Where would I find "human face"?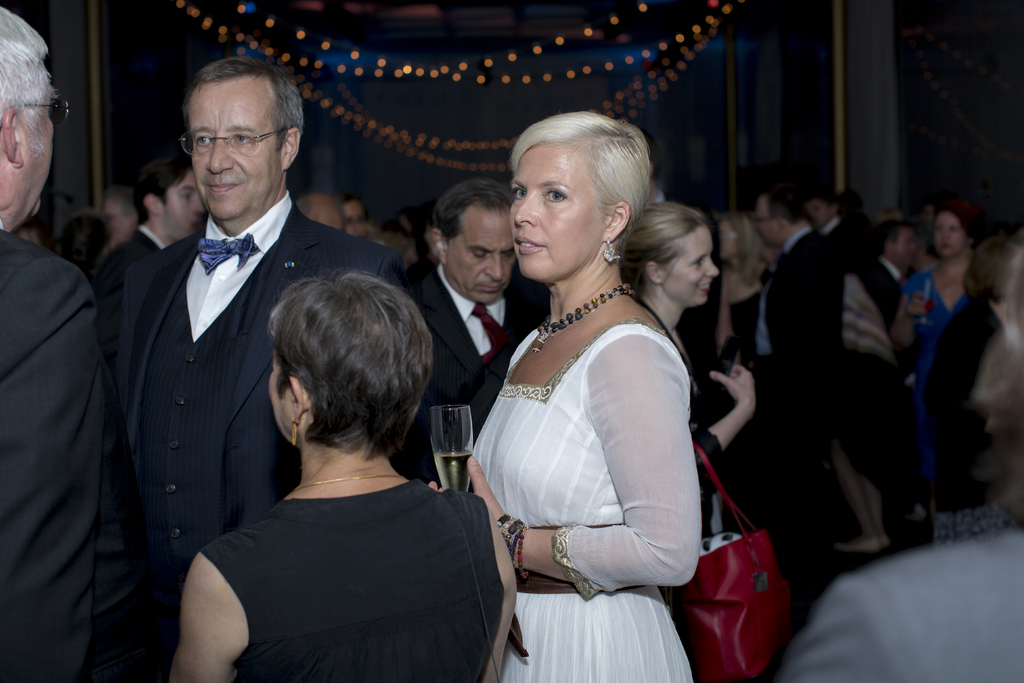
At <bbox>932, 214, 959, 259</bbox>.
